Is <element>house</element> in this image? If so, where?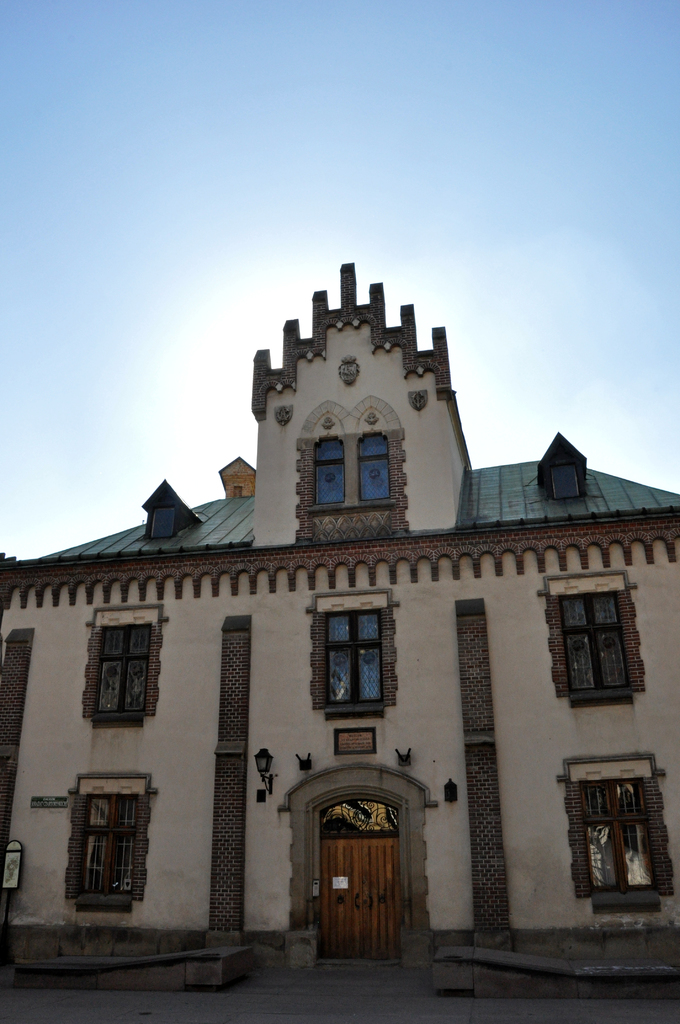
Yes, at pyautogui.locateOnScreen(0, 260, 679, 997).
